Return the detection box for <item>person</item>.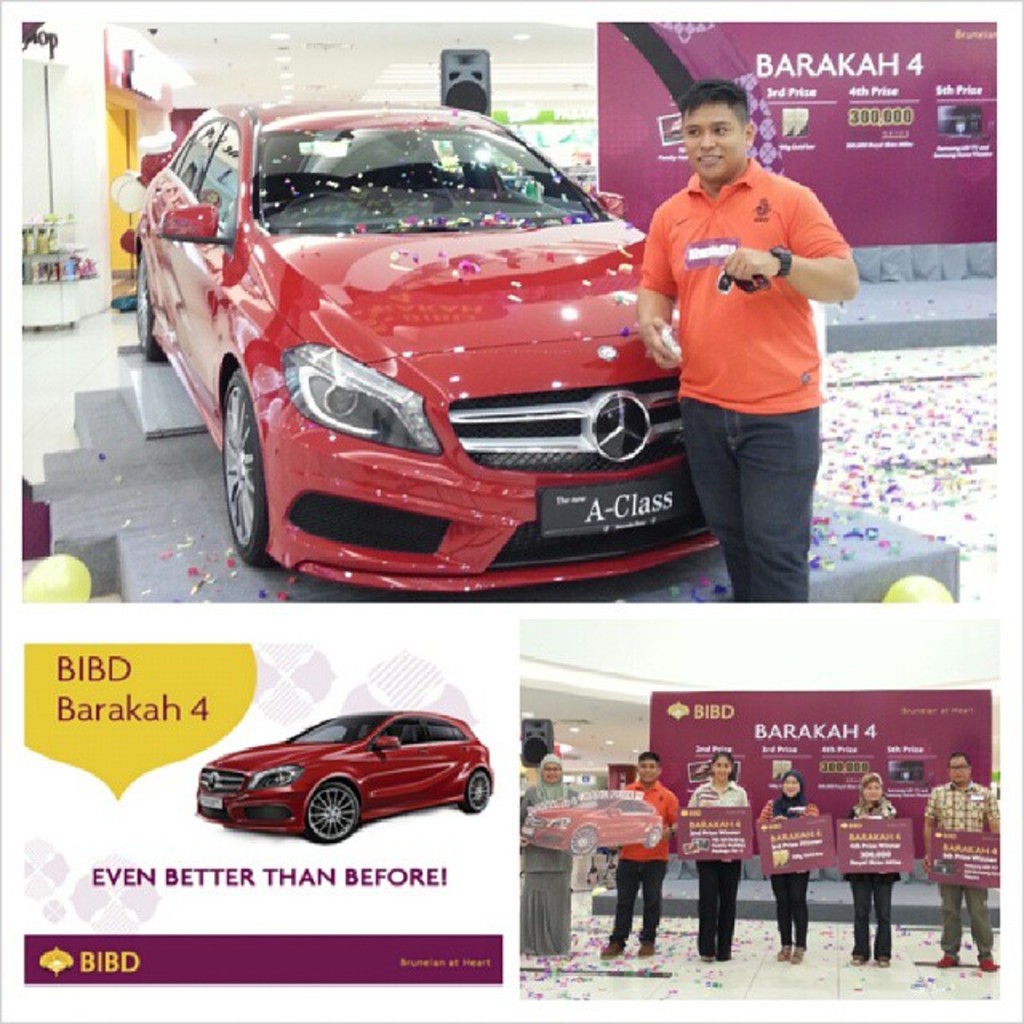
<box>845,774,901,974</box>.
